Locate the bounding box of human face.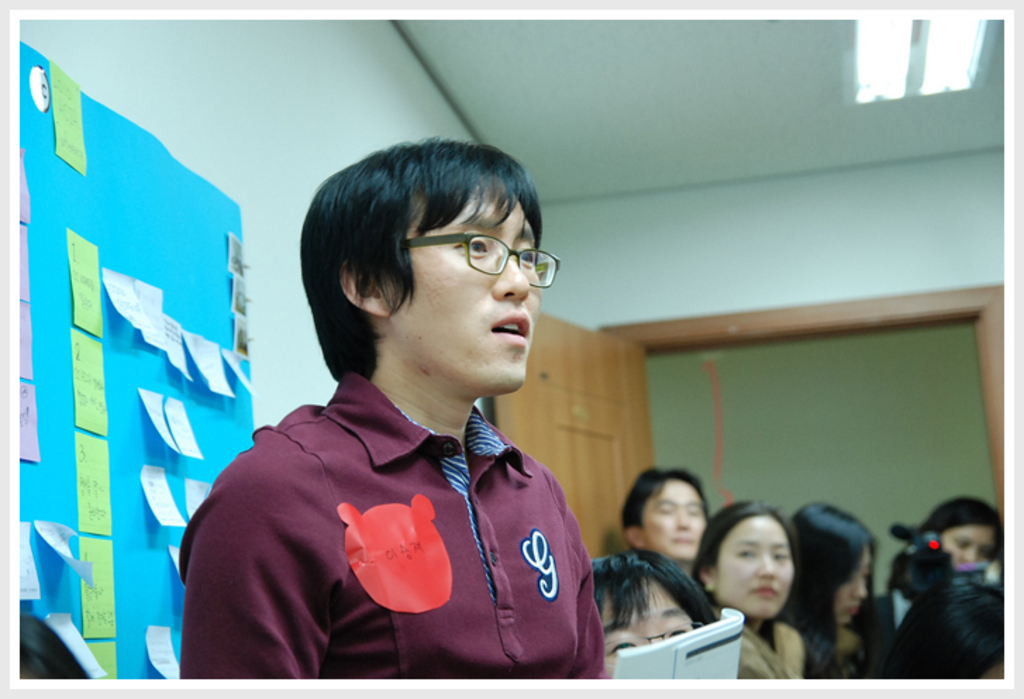
Bounding box: bbox=[944, 527, 993, 562].
